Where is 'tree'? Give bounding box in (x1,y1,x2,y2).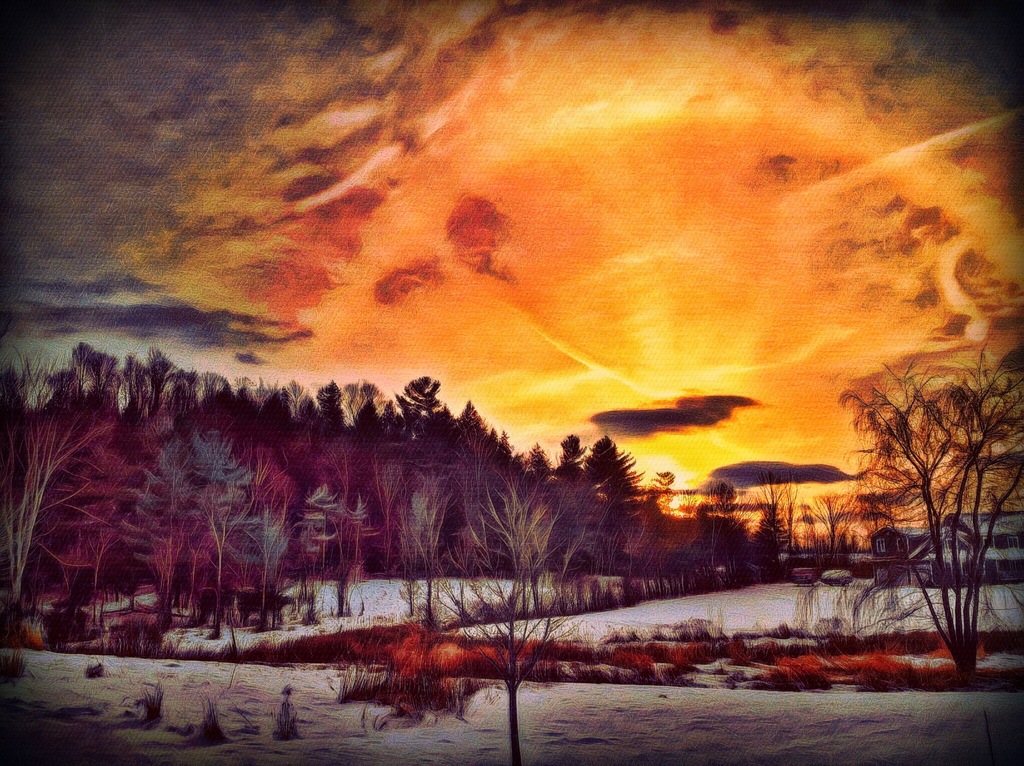
(847,328,993,655).
